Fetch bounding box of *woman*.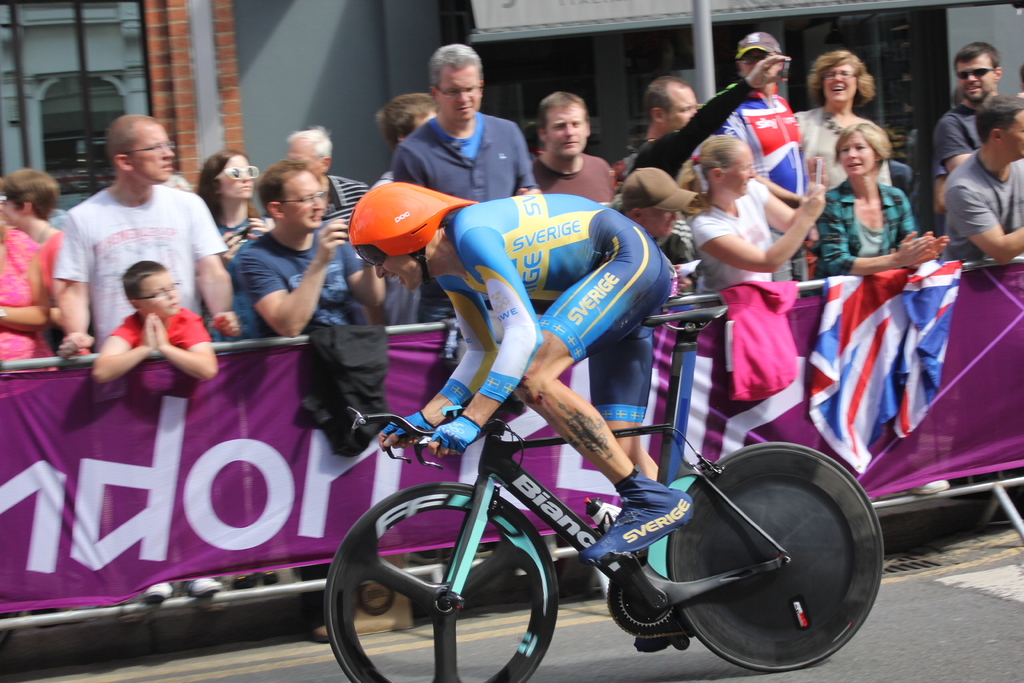
Bbox: BBox(788, 45, 897, 199).
